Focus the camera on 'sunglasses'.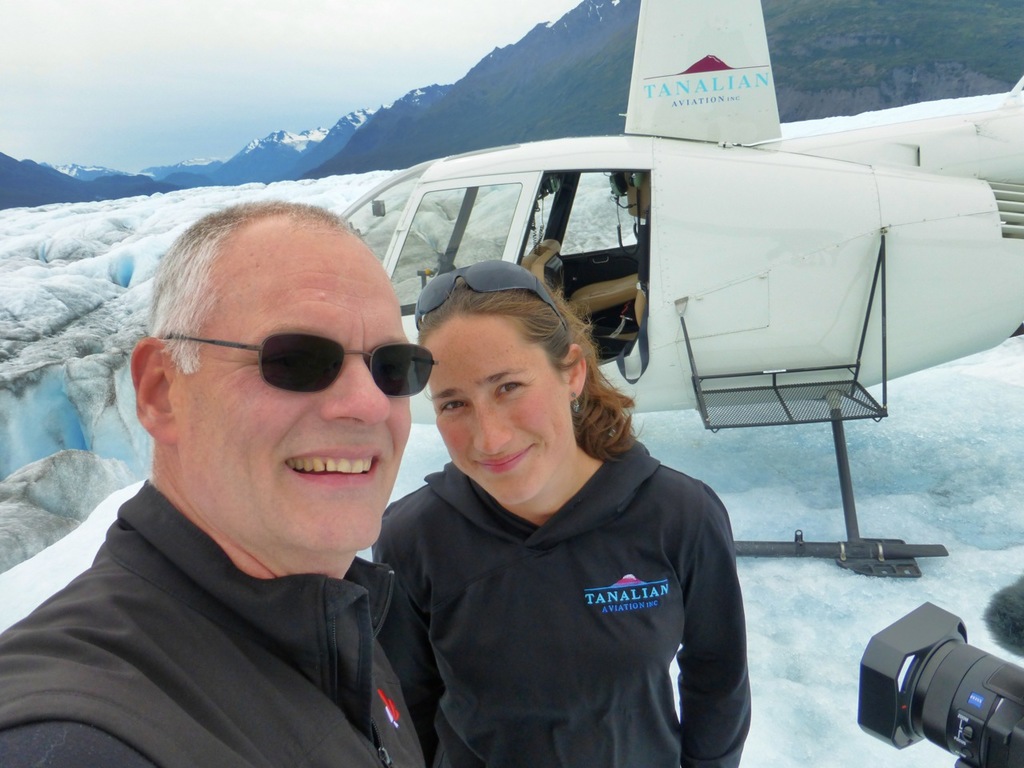
Focus region: {"x1": 413, "y1": 258, "x2": 571, "y2": 330}.
